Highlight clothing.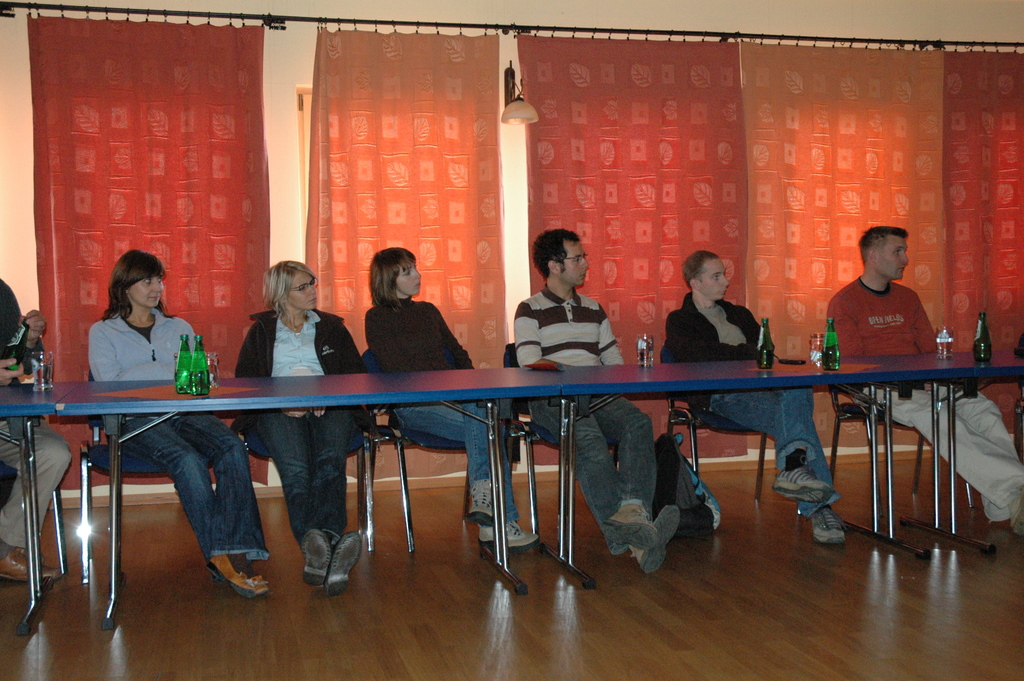
Highlighted region: (230,308,376,544).
